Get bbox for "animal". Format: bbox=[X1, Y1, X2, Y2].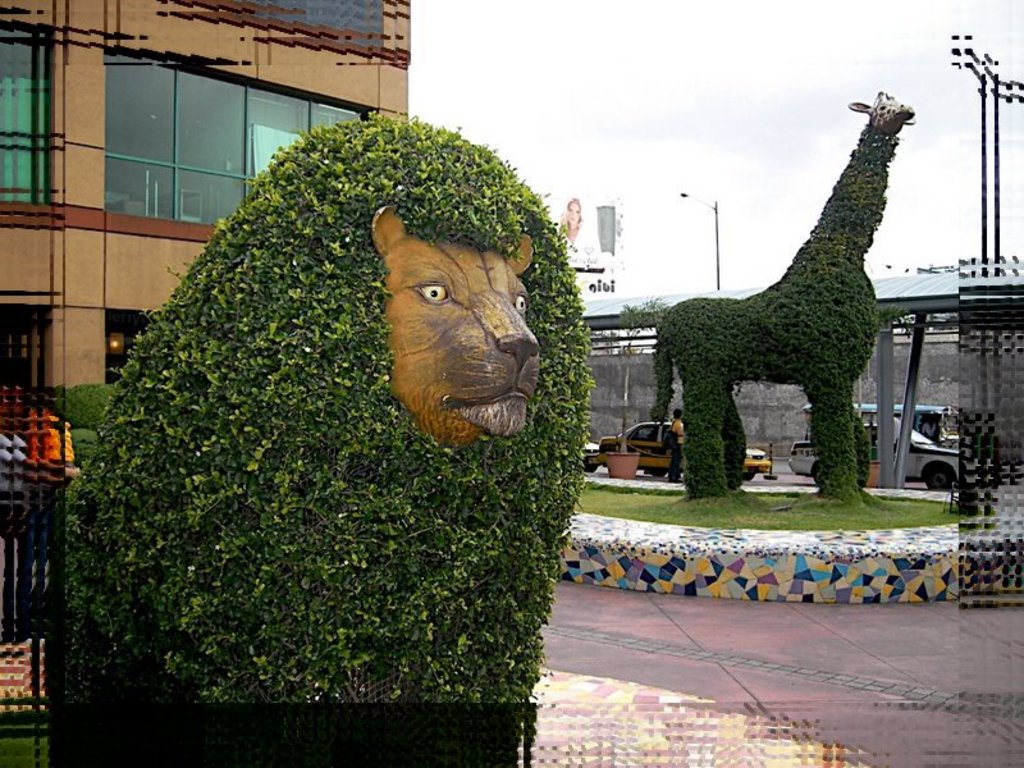
bbox=[380, 206, 536, 451].
